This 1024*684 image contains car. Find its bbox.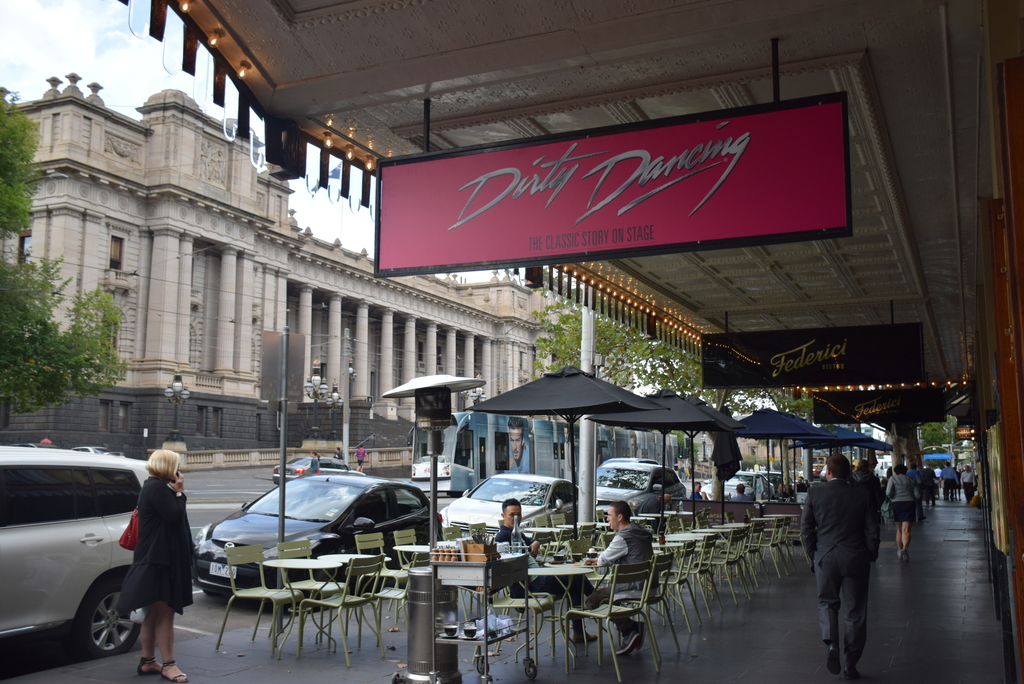
[x1=273, y1=454, x2=349, y2=486].
